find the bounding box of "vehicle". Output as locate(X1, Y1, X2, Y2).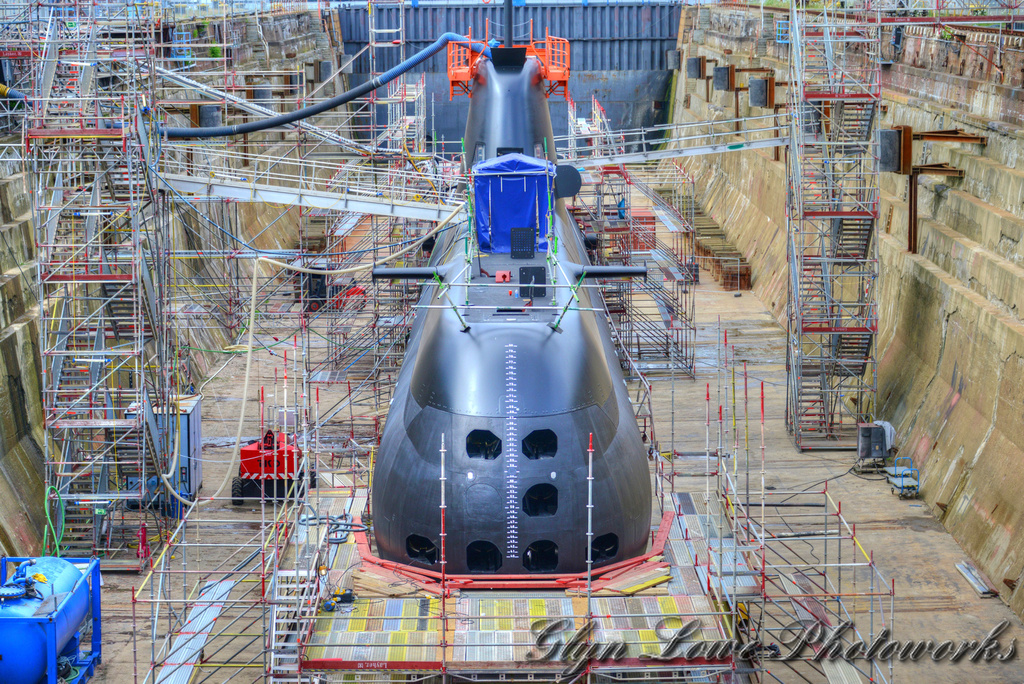
locate(2, 546, 101, 662).
